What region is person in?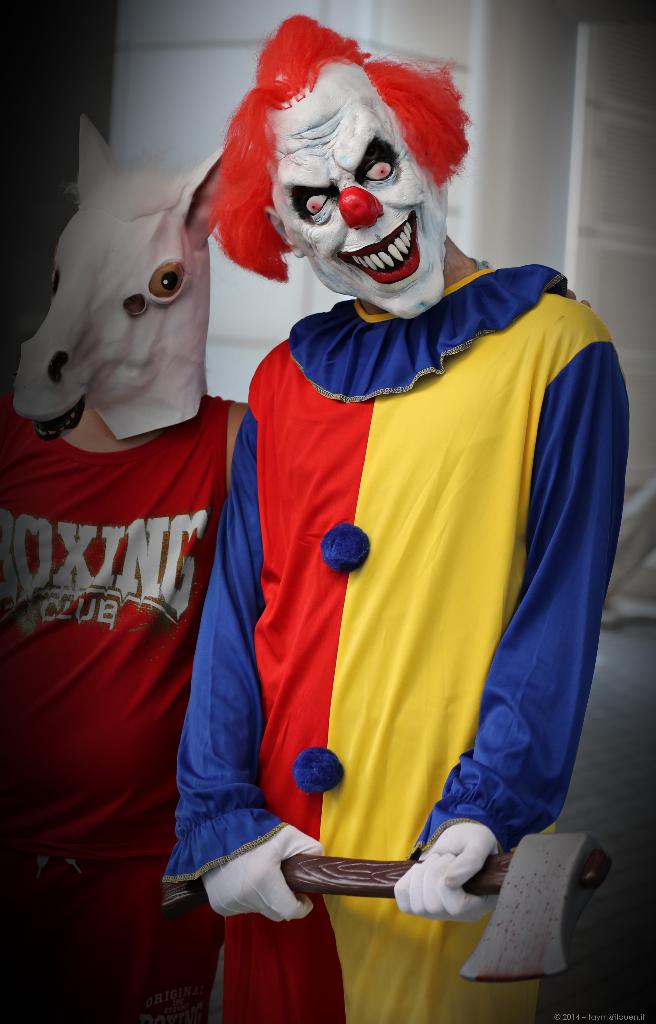
left=158, top=15, right=632, bottom=1023.
